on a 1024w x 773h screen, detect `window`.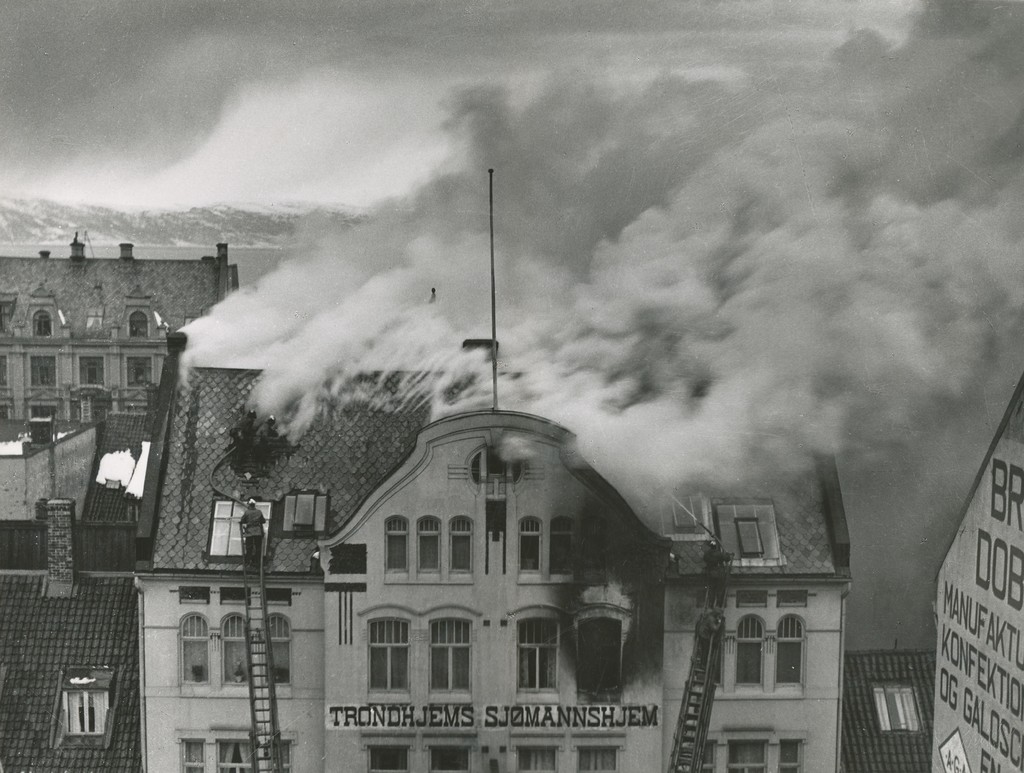
locate(218, 616, 255, 690).
